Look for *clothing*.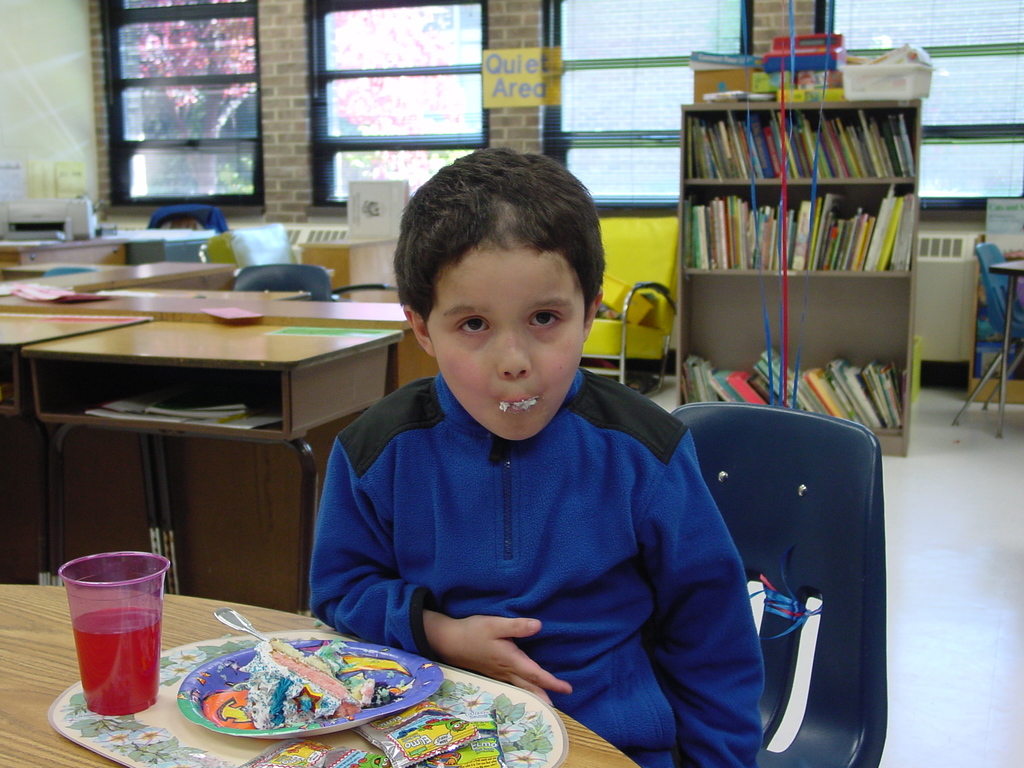
Found: {"left": 314, "top": 374, "right": 774, "bottom": 767}.
